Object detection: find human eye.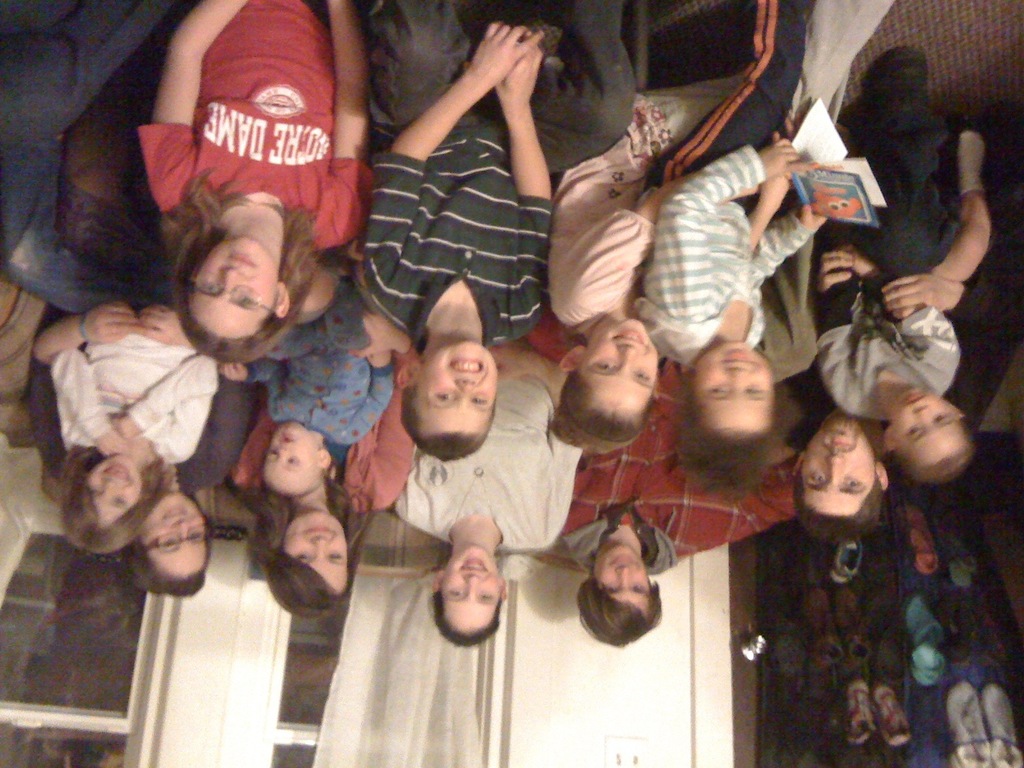
(84, 487, 99, 499).
